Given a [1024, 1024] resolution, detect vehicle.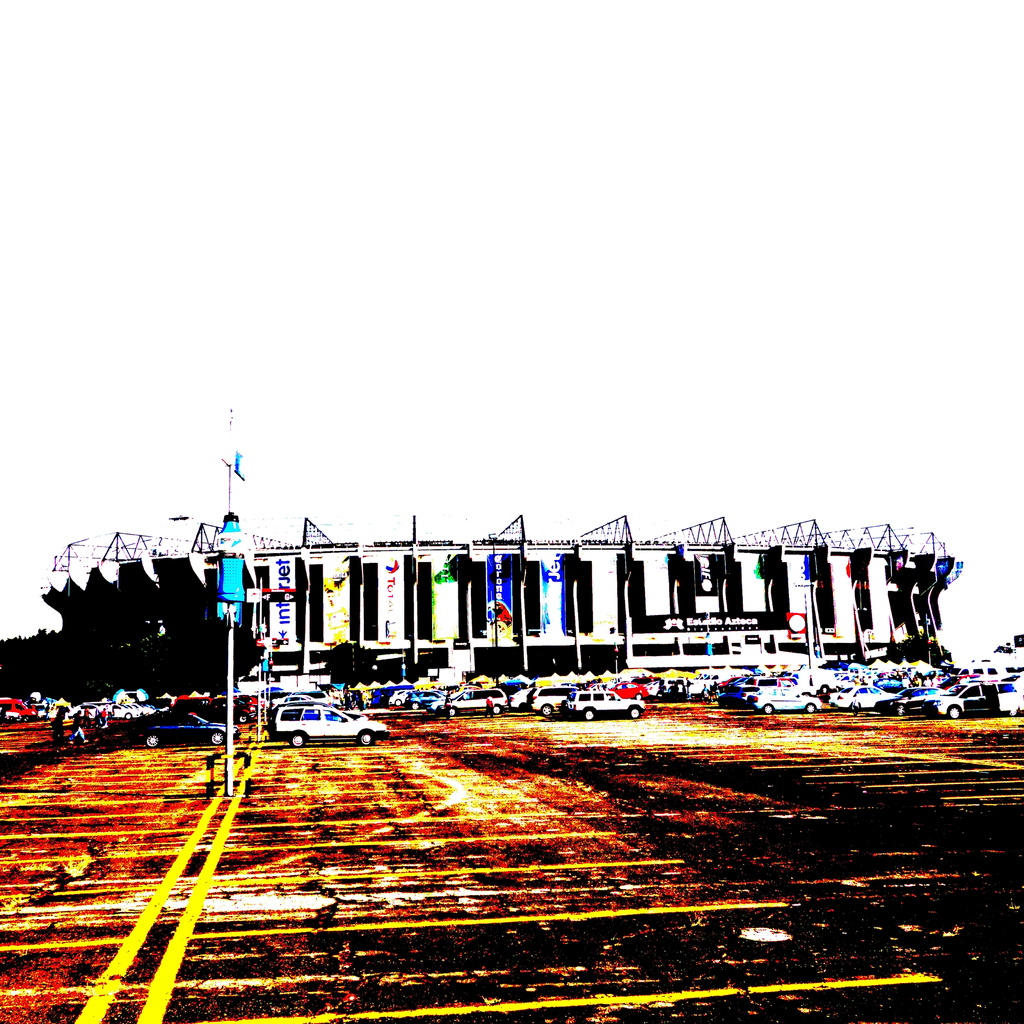
(left=445, top=687, right=509, bottom=718).
